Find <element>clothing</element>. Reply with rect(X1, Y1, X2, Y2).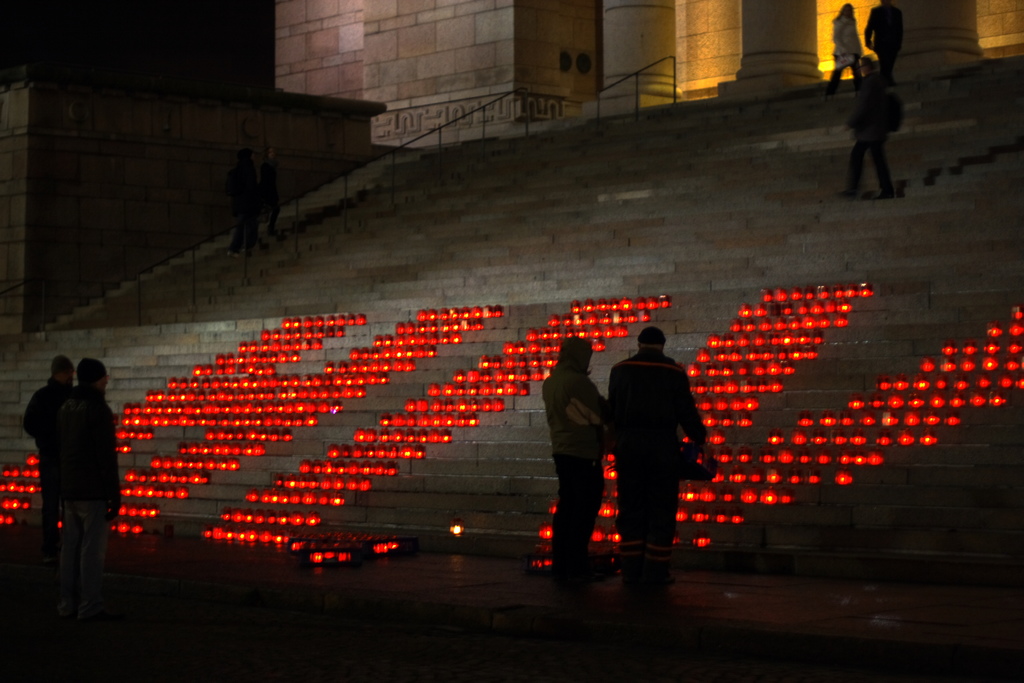
rect(831, 20, 870, 92).
